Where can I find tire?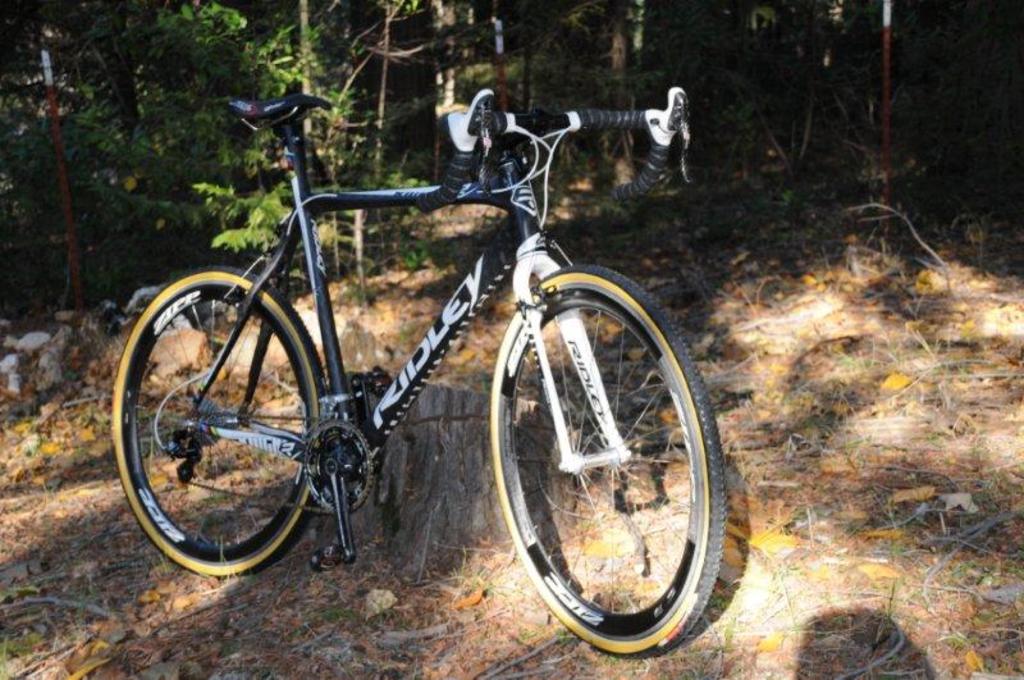
You can find it at locate(502, 255, 716, 651).
